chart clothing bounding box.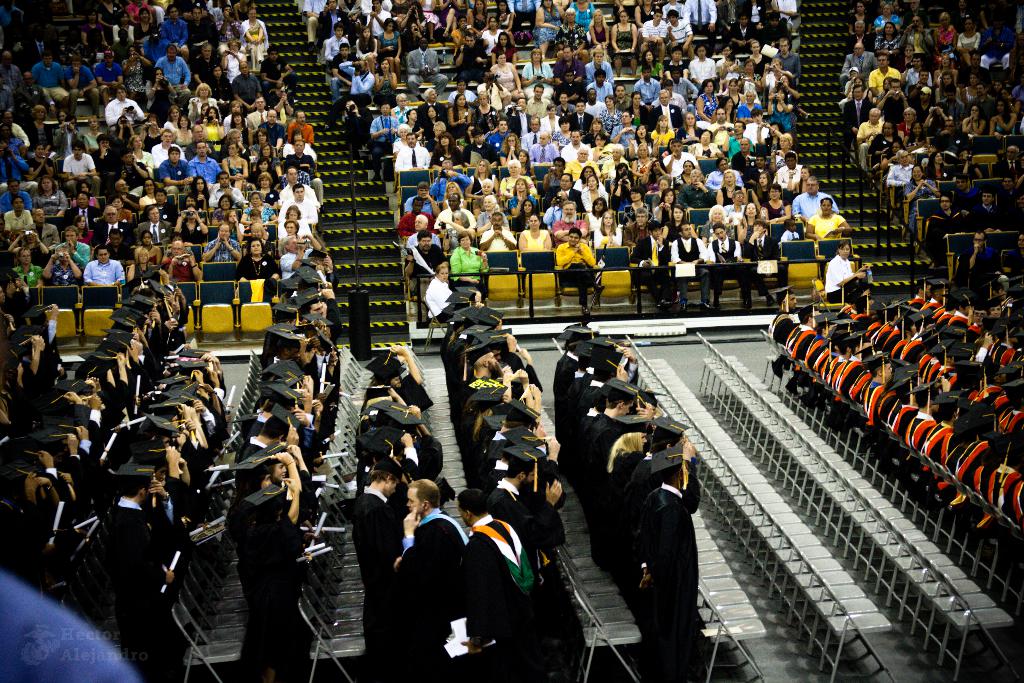
Charted: box=[552, 233, 590, 289].
